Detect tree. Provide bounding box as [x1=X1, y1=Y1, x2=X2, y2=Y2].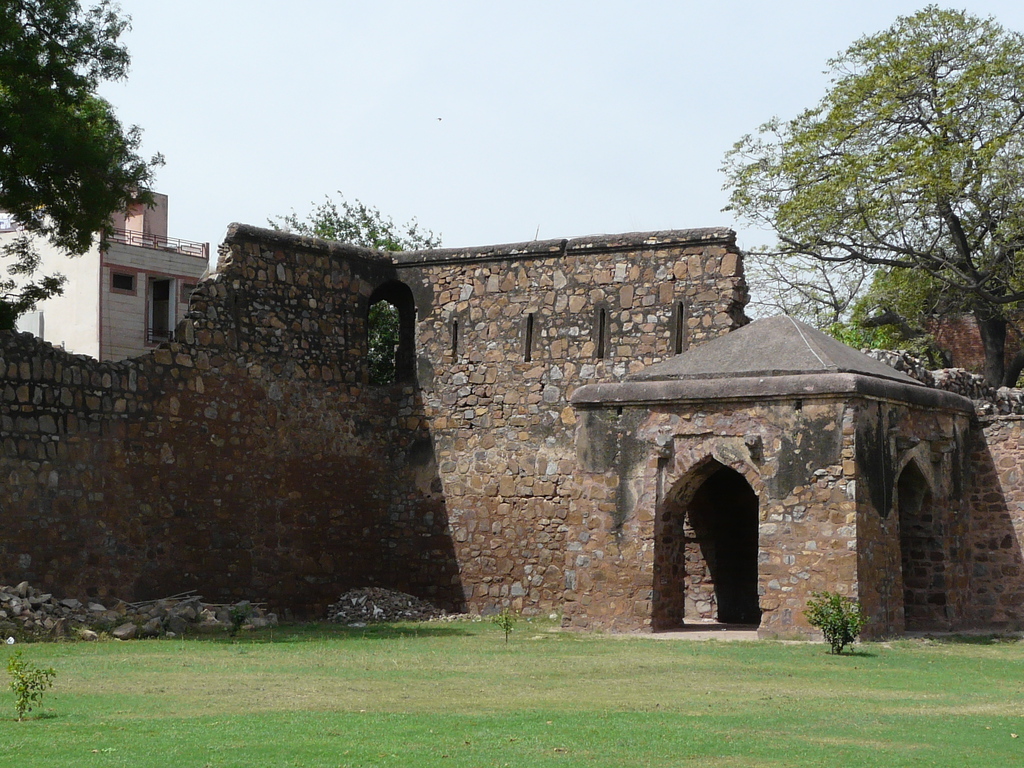
[x1=811, y1=239, x2=987, y2=360].
